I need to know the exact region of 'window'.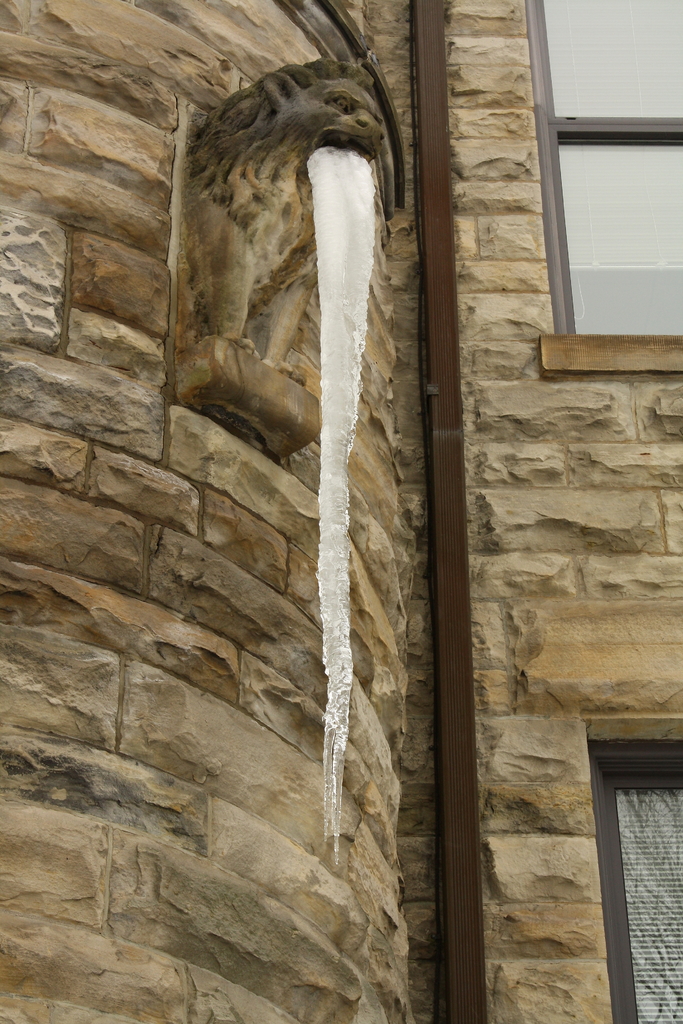
Region: l=520, t=6, r=670, b=380.
